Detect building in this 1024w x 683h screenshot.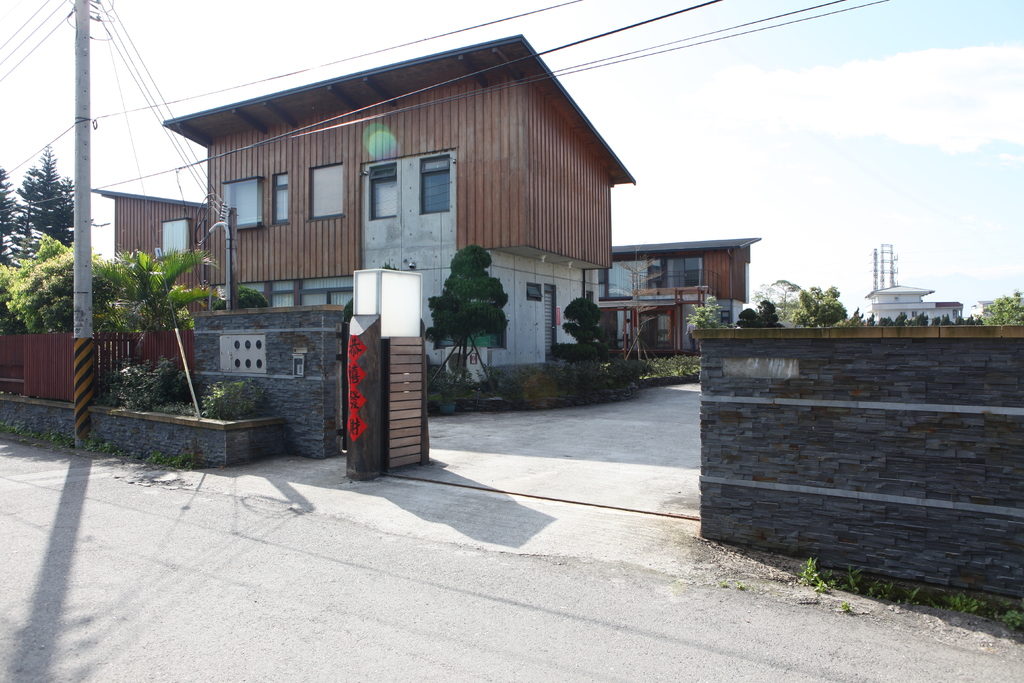
Detection: x1=868 y1=245 x2=964 y2=324.
